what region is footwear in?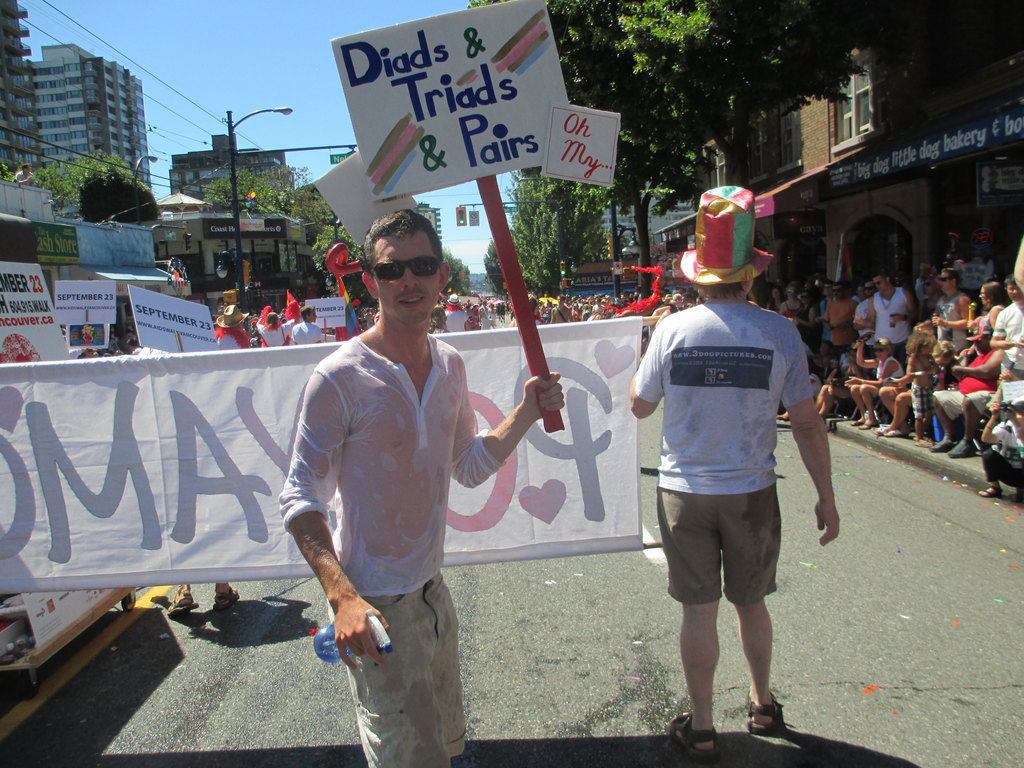
(914,435,938,446).
